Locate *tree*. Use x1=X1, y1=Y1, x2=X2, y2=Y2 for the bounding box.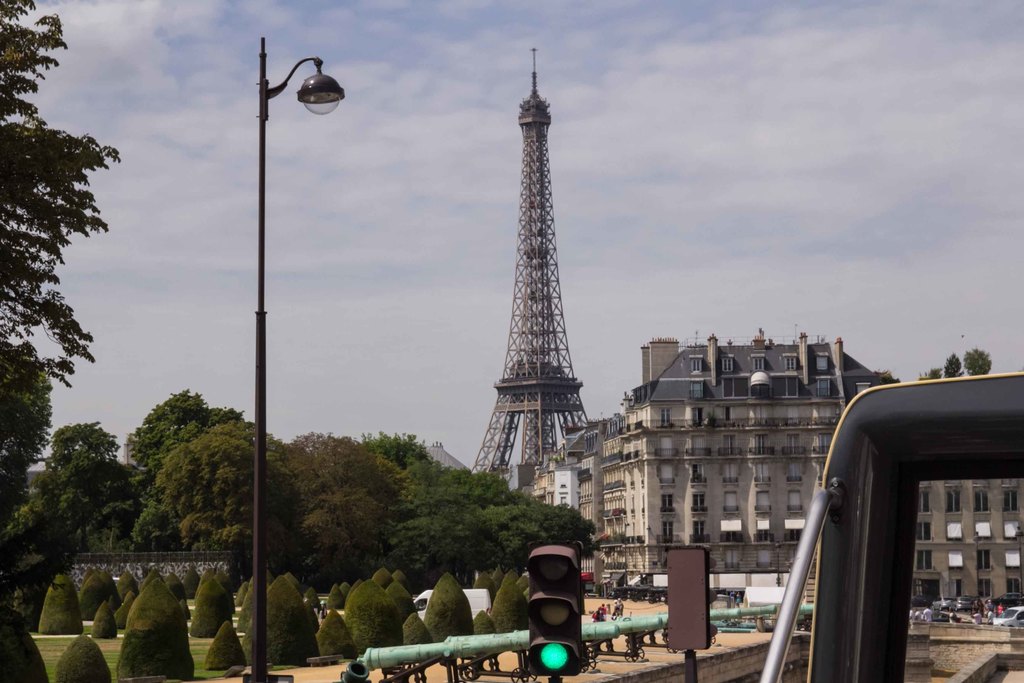
x1=84, y1=466, x2=166, y2=555.
